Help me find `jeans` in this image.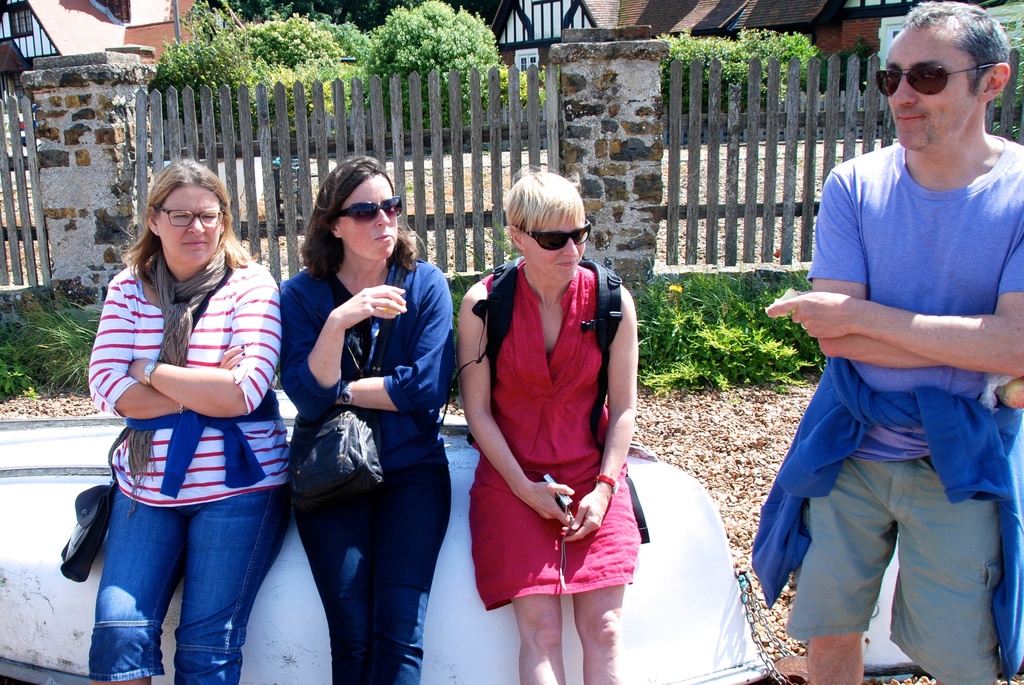
Found it: x1=88, y1=487, x2=289, y2=684.
